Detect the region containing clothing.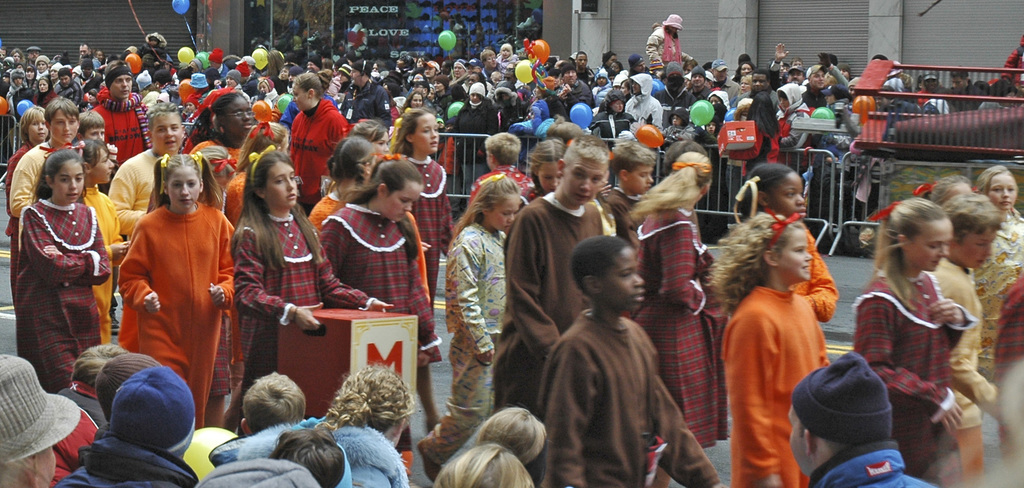
bbox=(204, 457, 331, 487).
